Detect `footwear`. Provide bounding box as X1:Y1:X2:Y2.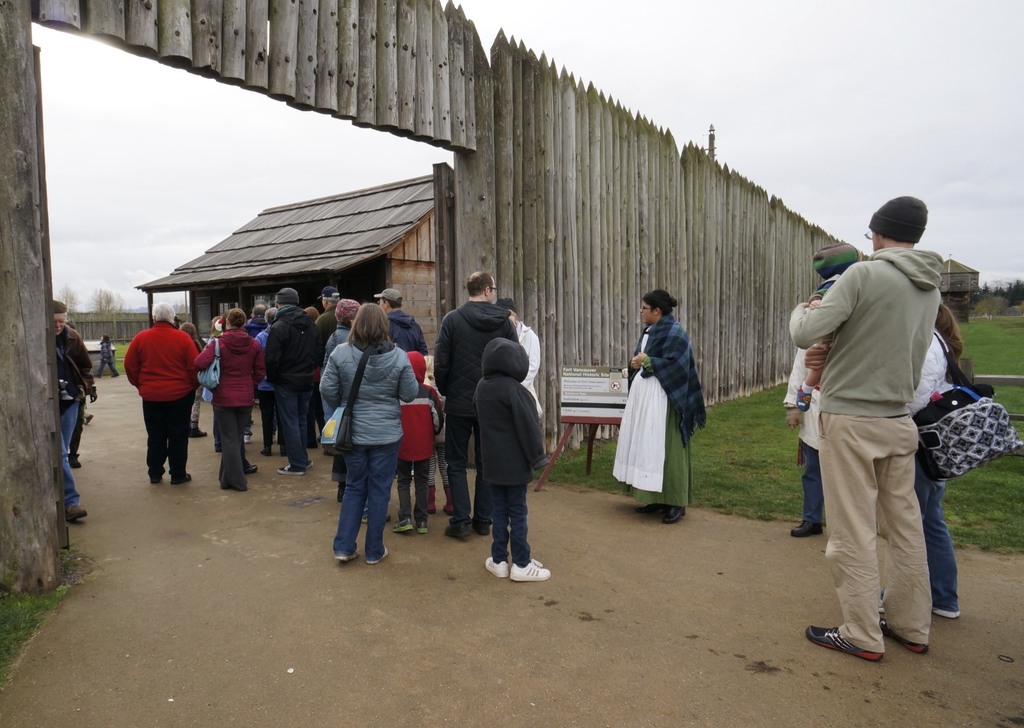
475:519:493:535.
